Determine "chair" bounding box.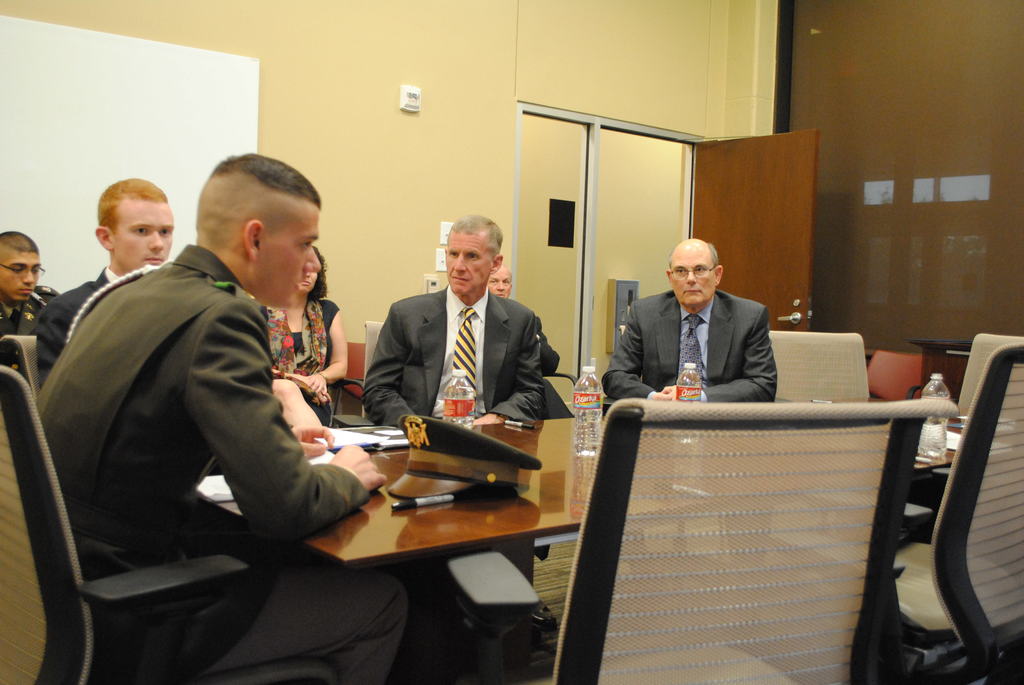
Determined: left=956, top=333, right=1023, bottom=418.
